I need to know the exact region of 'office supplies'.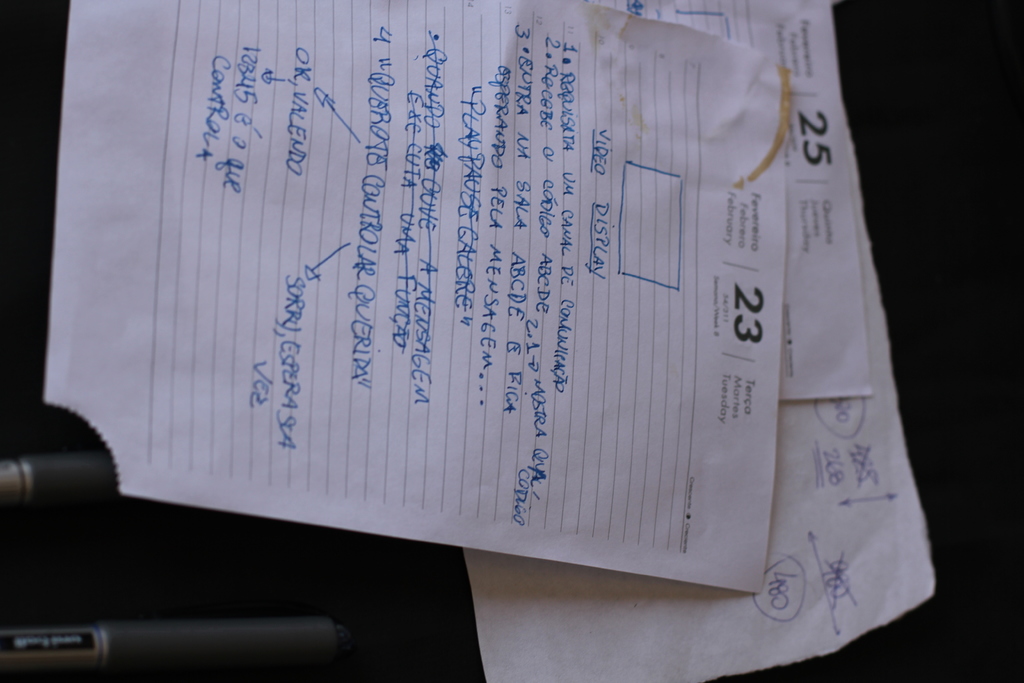
Region: rect(83, 60, 1021, 650).
